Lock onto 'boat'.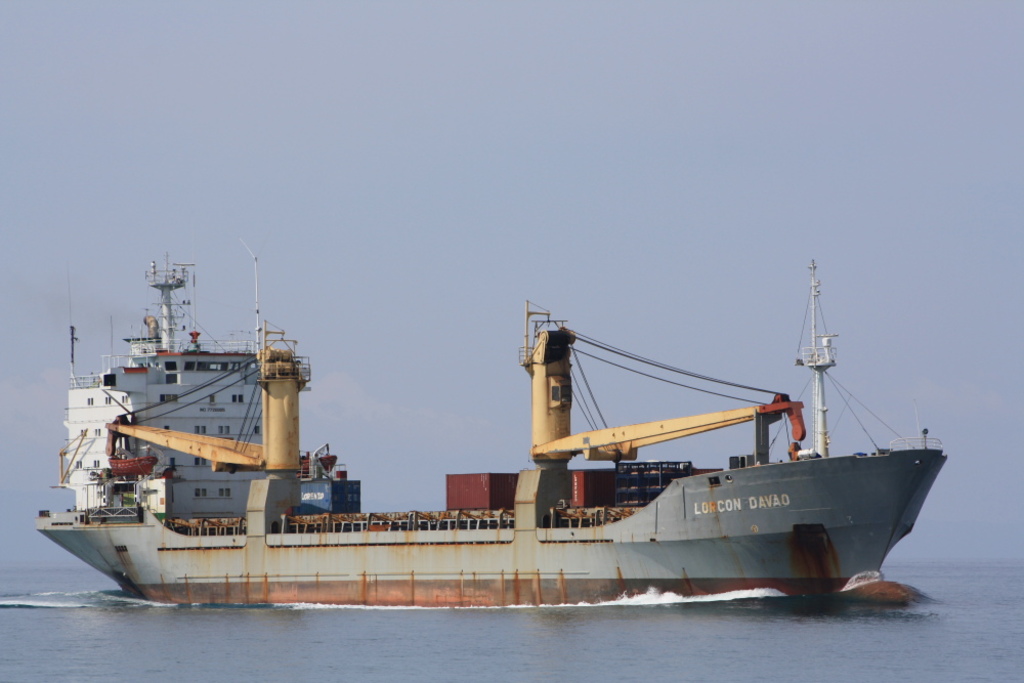
Locked: 43:238:923:623.
